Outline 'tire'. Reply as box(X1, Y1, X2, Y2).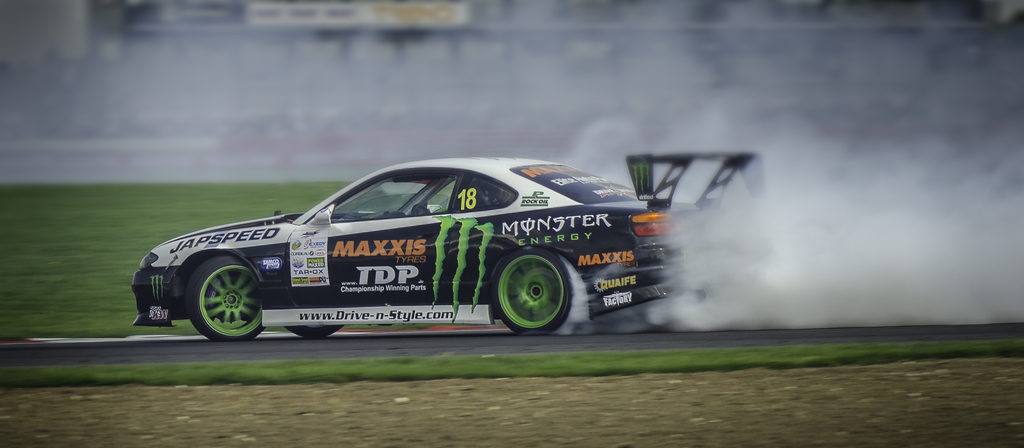
box(490, 245, 573, 333).
